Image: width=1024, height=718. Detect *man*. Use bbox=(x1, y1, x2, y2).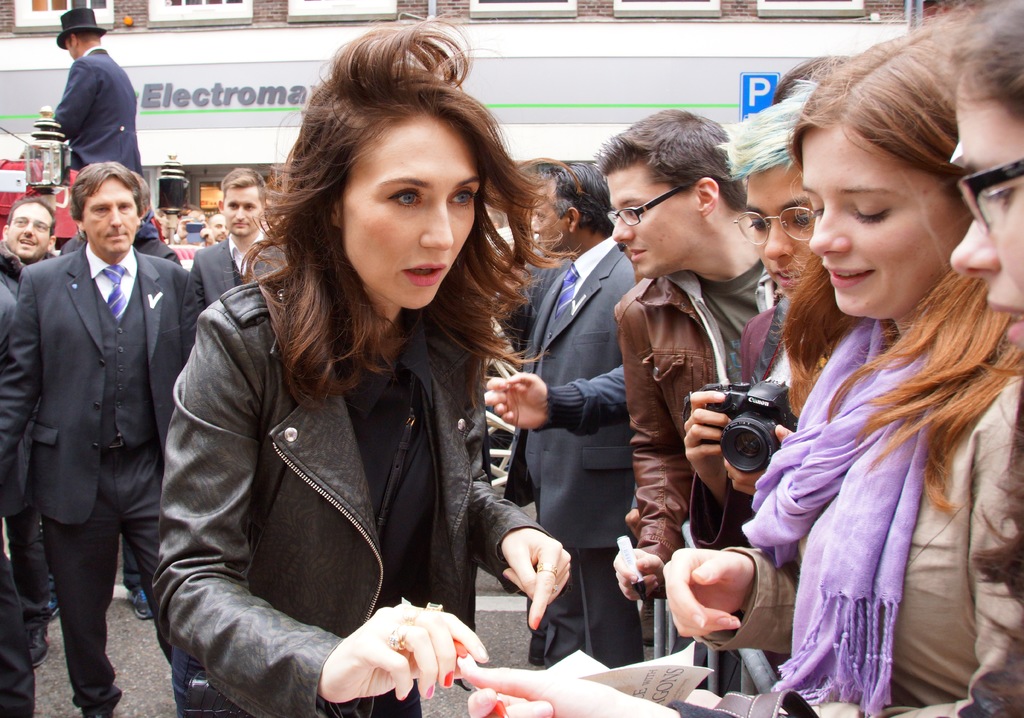
bbox=(0, 190, 64, 260).
